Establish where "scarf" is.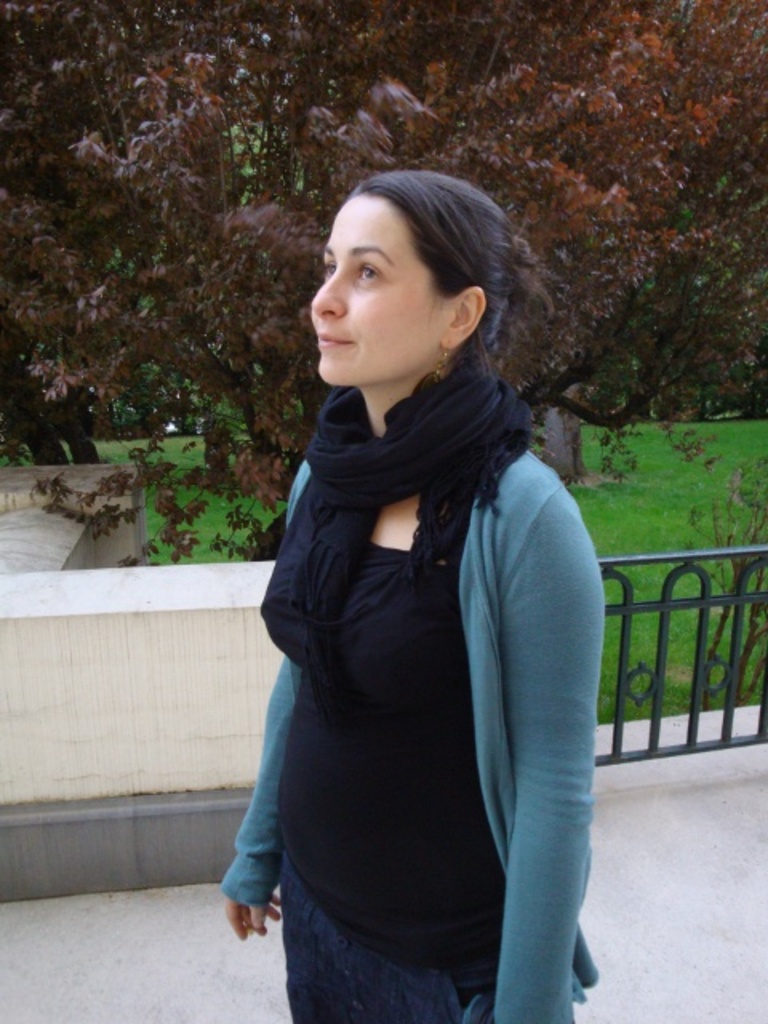
Established at box=[264, 344, 526, 653].
